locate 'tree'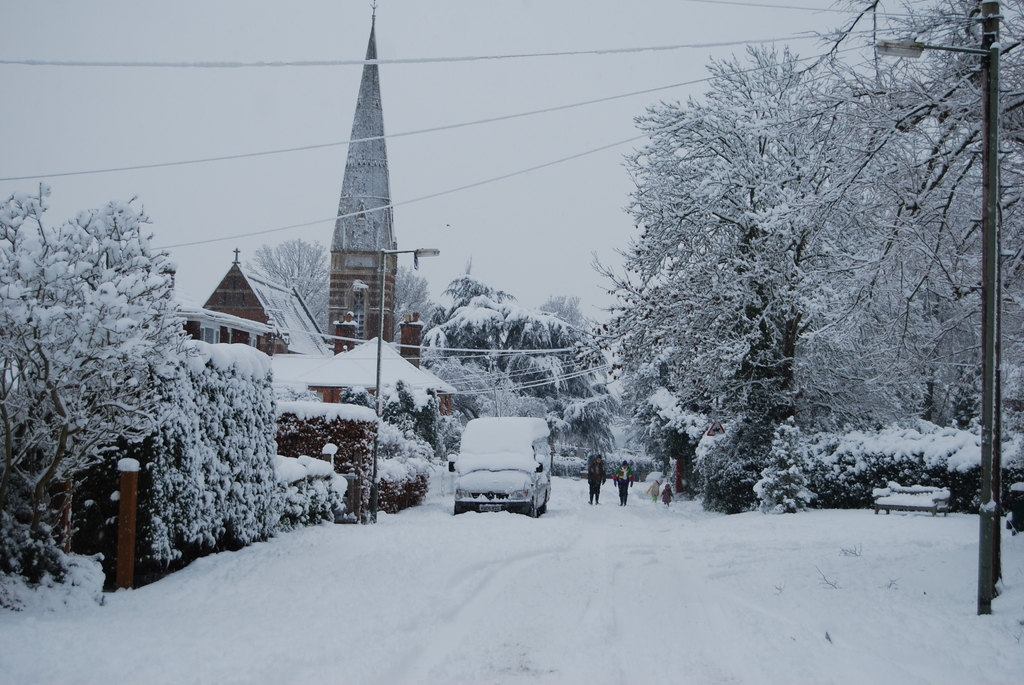
237, 232, 439, 352
